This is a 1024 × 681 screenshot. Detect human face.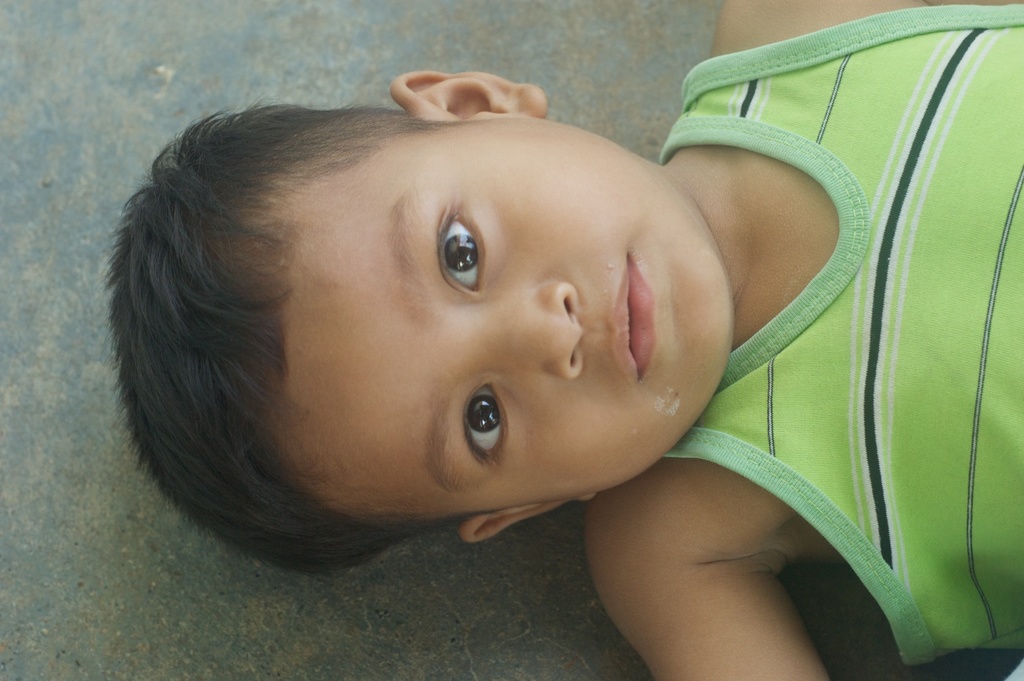
x1=287 y1=120 x2=729 y2=514.
